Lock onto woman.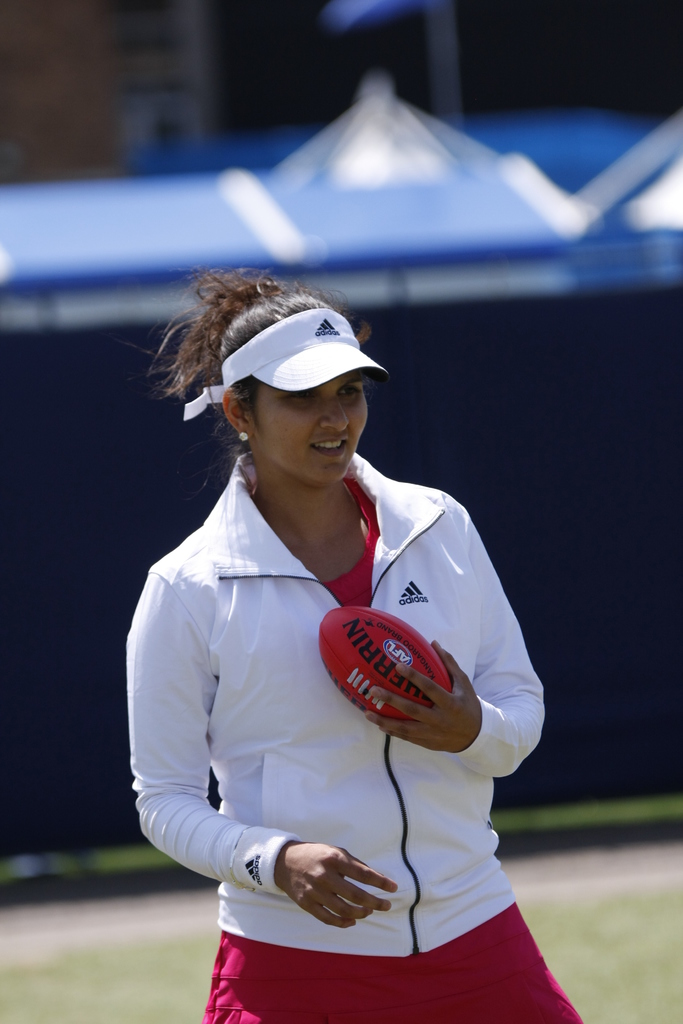
Locked: x1=129 y1=275 x2=545 y2=1023.
